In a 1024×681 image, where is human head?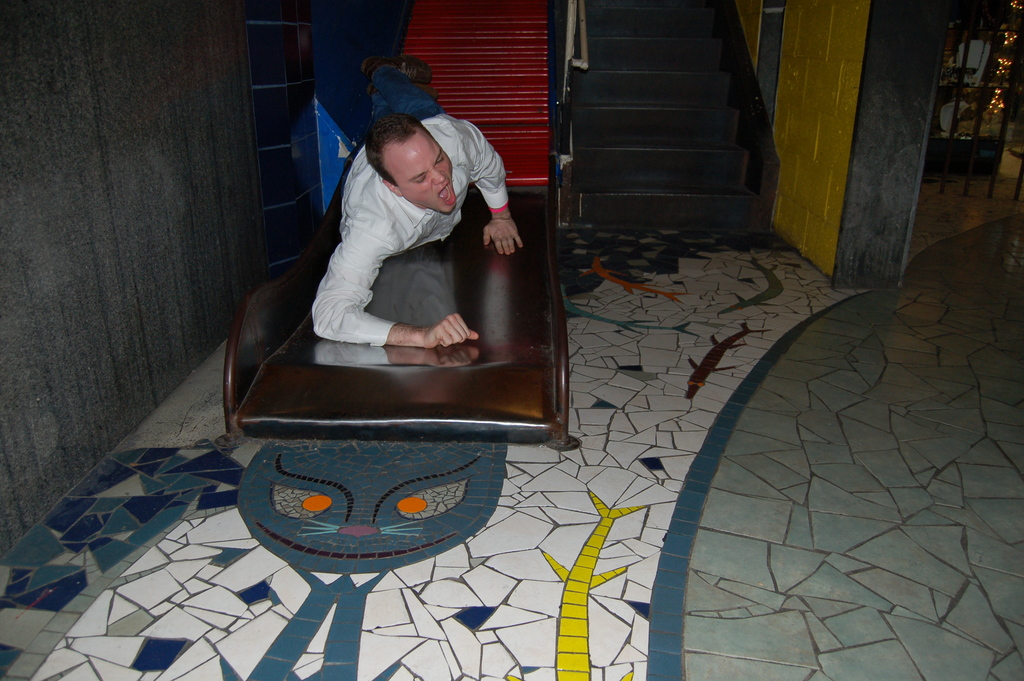
371 115 459 206.
